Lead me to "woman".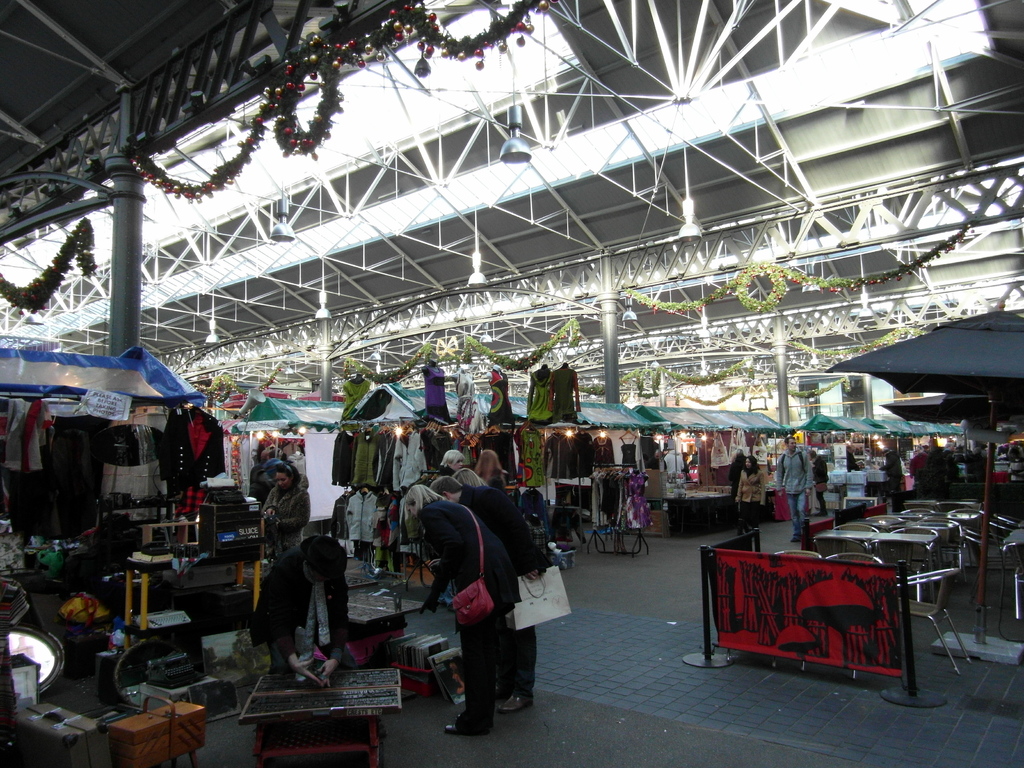
Lead to [x1=735, y1=458, x2=764, y2=538].
